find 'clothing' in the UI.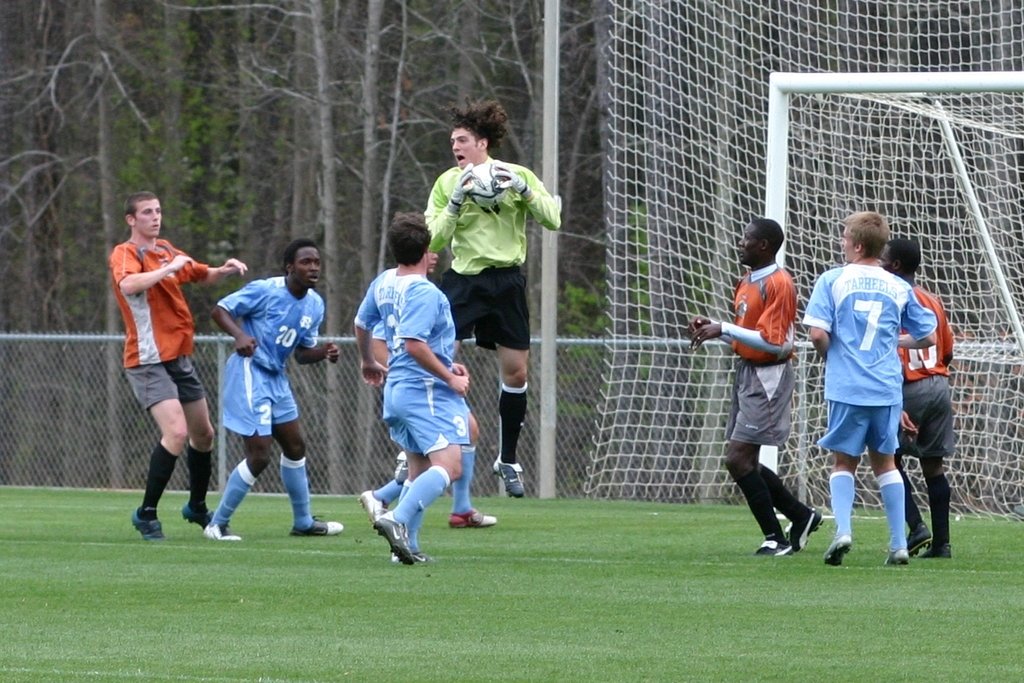
UI element at [x1=720, y1=264, x2=812, y2=535].
